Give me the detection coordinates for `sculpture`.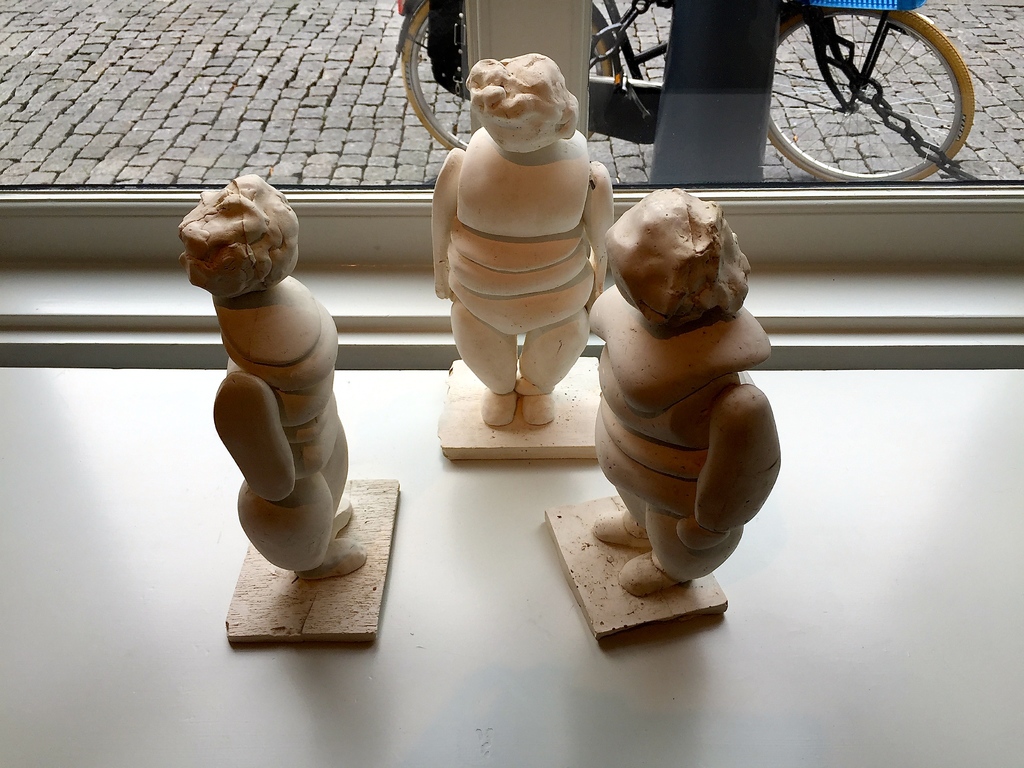
box(175, 153, 371, 616).
